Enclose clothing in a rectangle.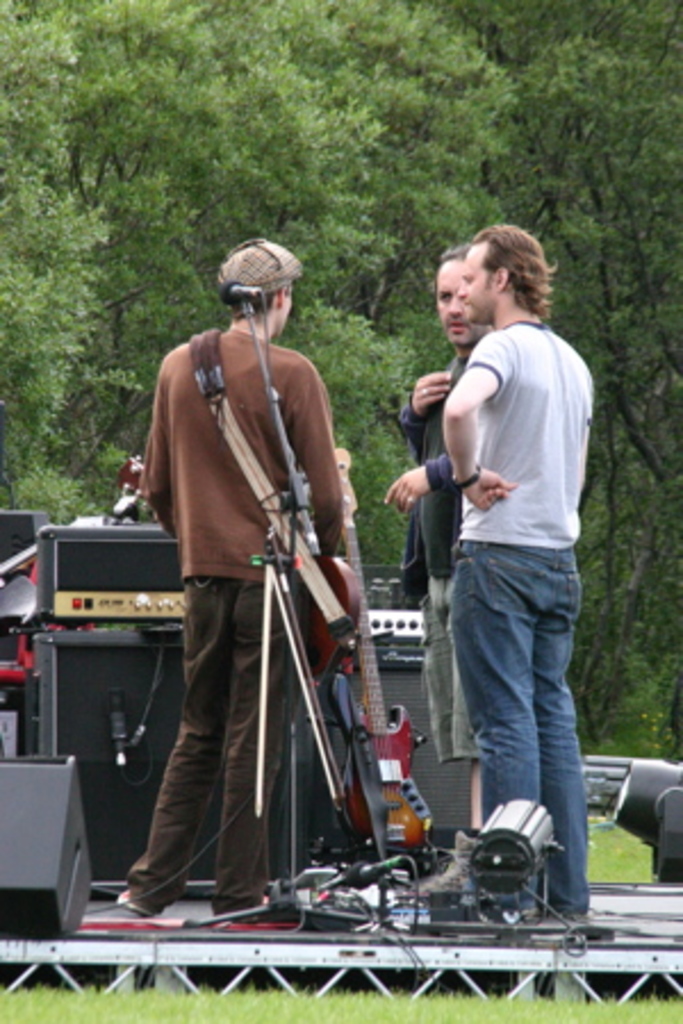
[x1=98, y1=259, x2=410, y2=935].
